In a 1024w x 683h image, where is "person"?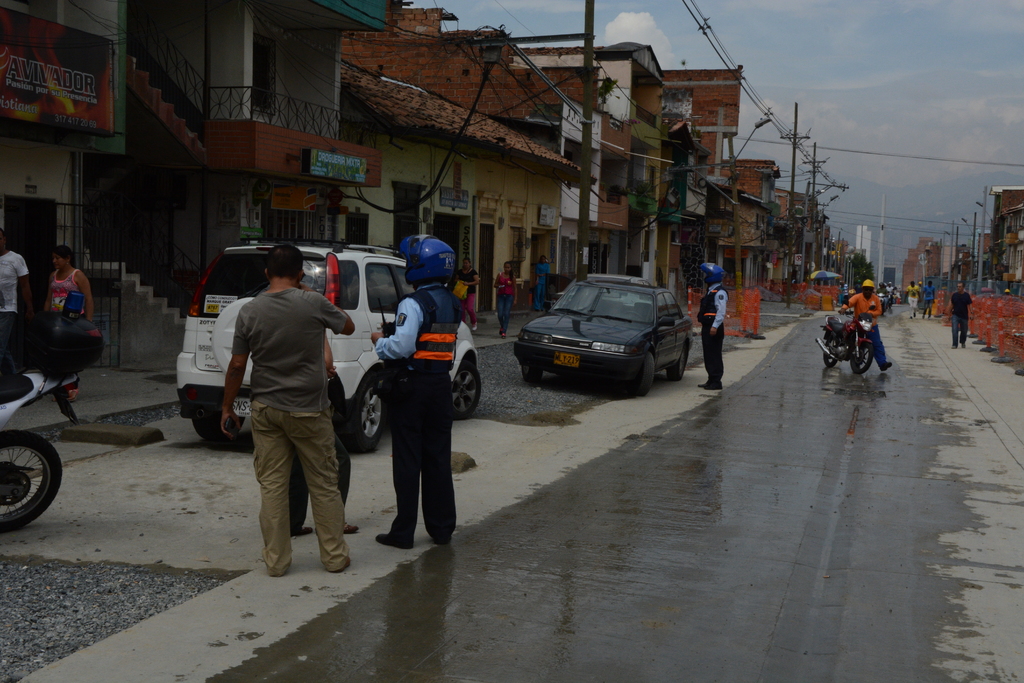
{"x1": 835, "y1": 284, "x2": 897, "y2": 388}.
